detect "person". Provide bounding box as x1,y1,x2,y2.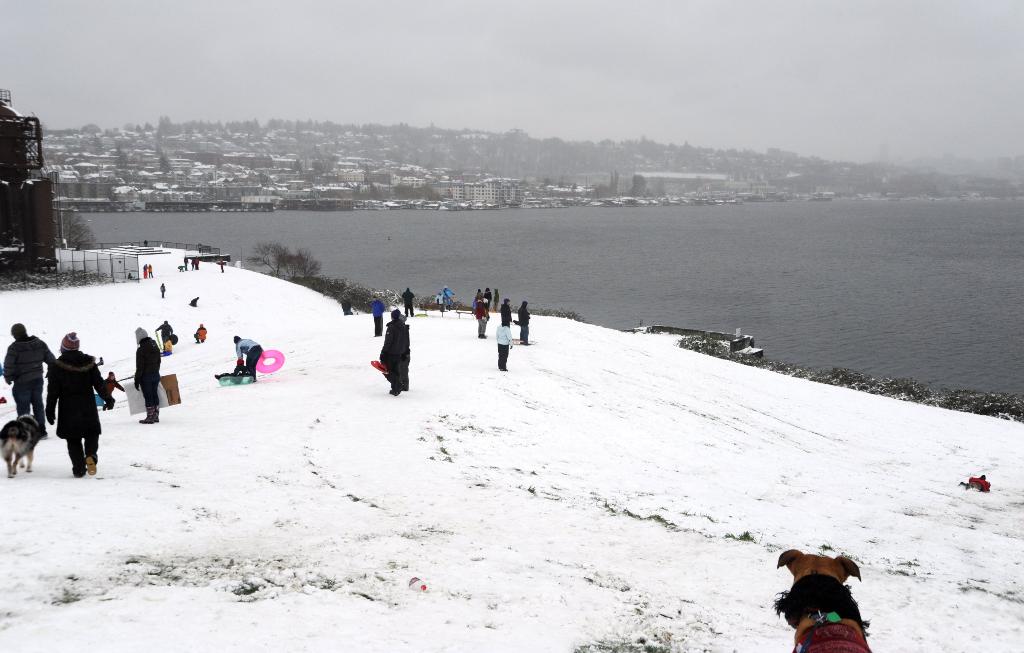
515,303,529,345.
